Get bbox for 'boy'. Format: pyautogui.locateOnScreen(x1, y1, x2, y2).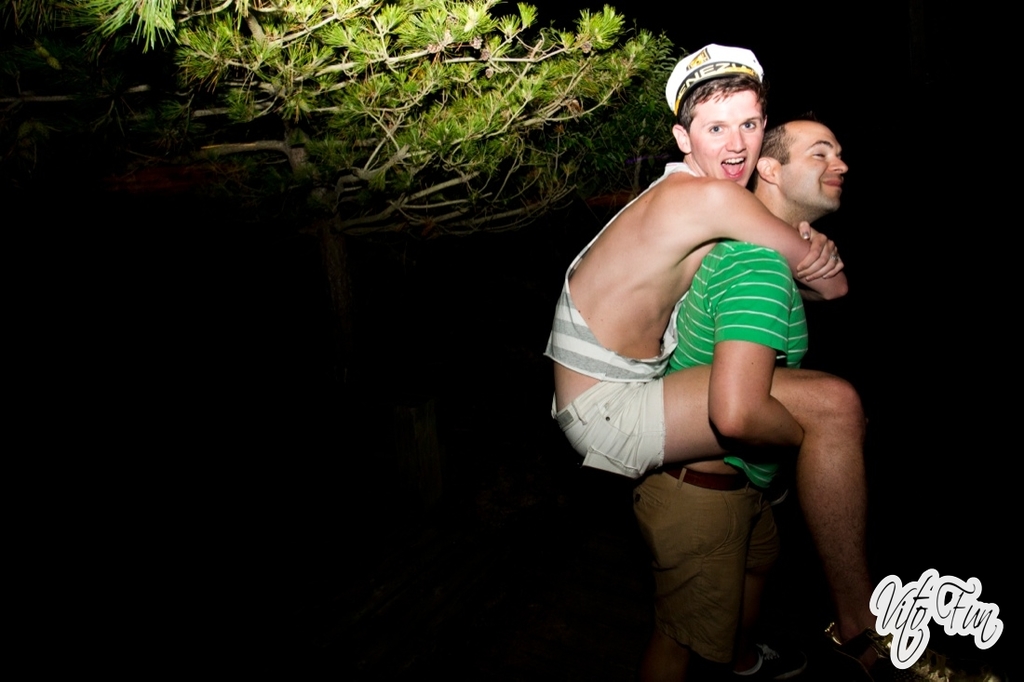
pyautogui.locateOnScreen(523, 44, 882, 655).
